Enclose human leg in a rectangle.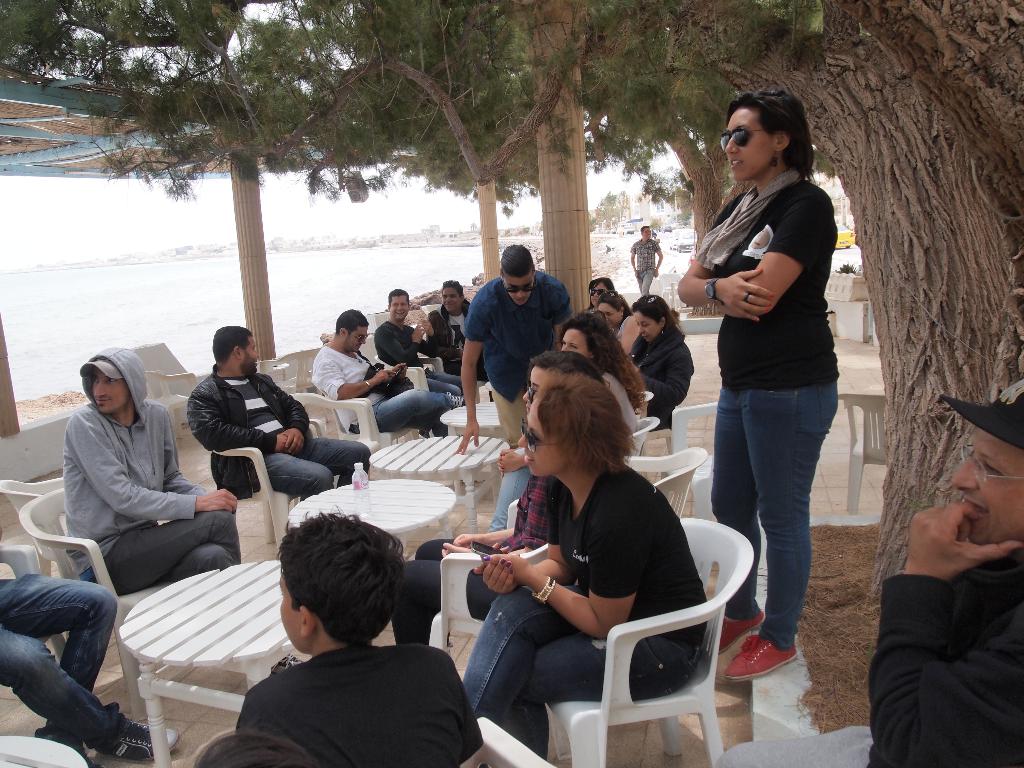
161:541:304:676.
